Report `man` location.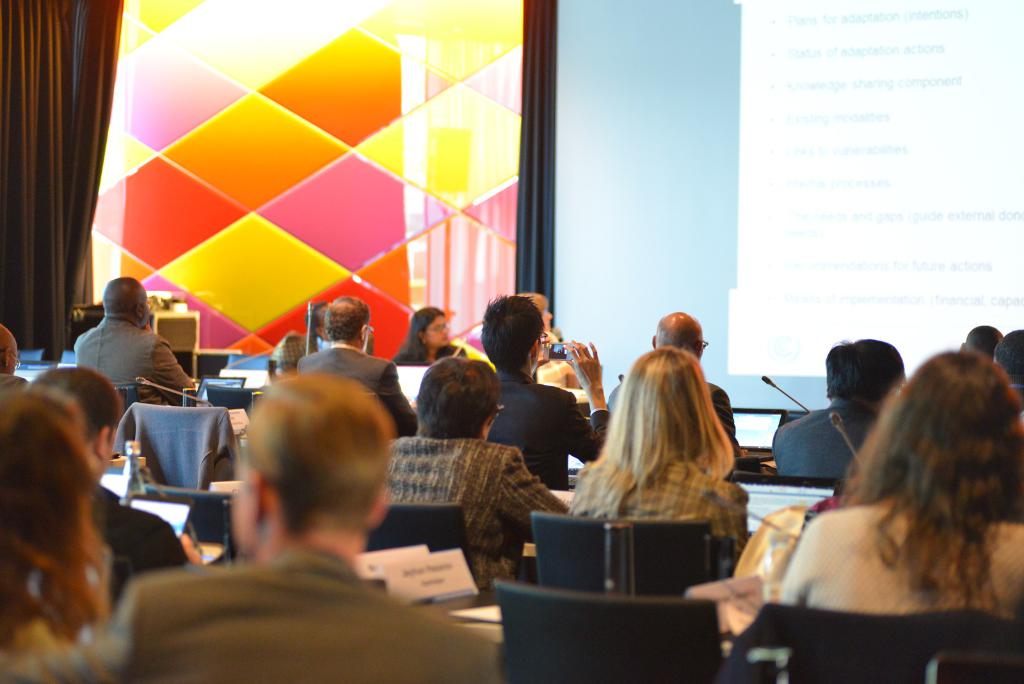
Report: (left=296, top=298, right=417, bottom=437).
